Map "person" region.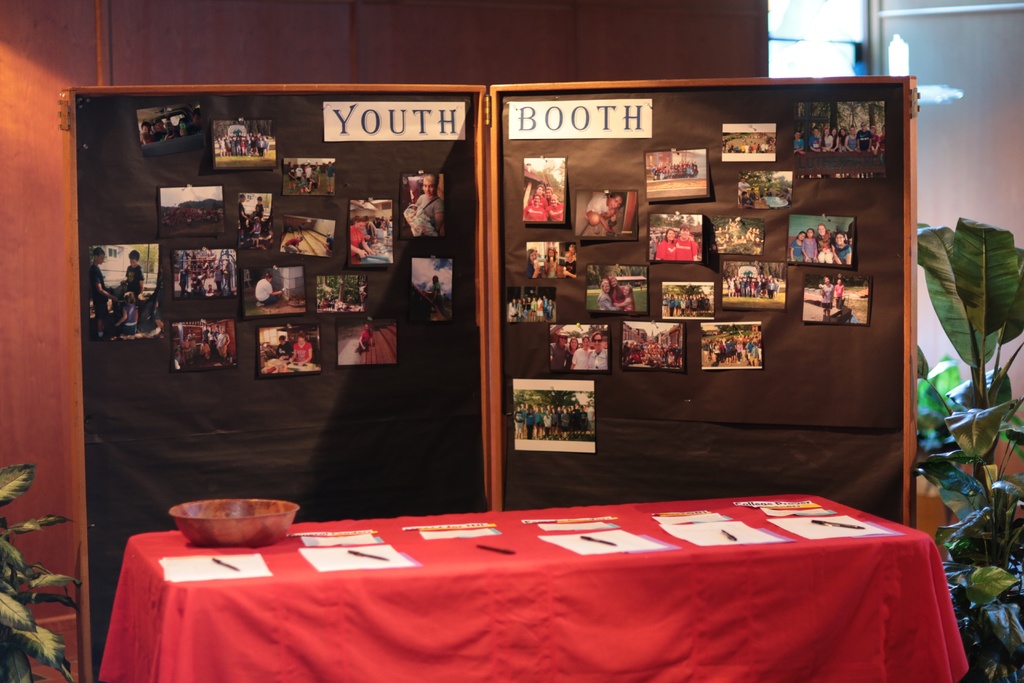
Mapped to bbox=[355, 314, 376, 353].
